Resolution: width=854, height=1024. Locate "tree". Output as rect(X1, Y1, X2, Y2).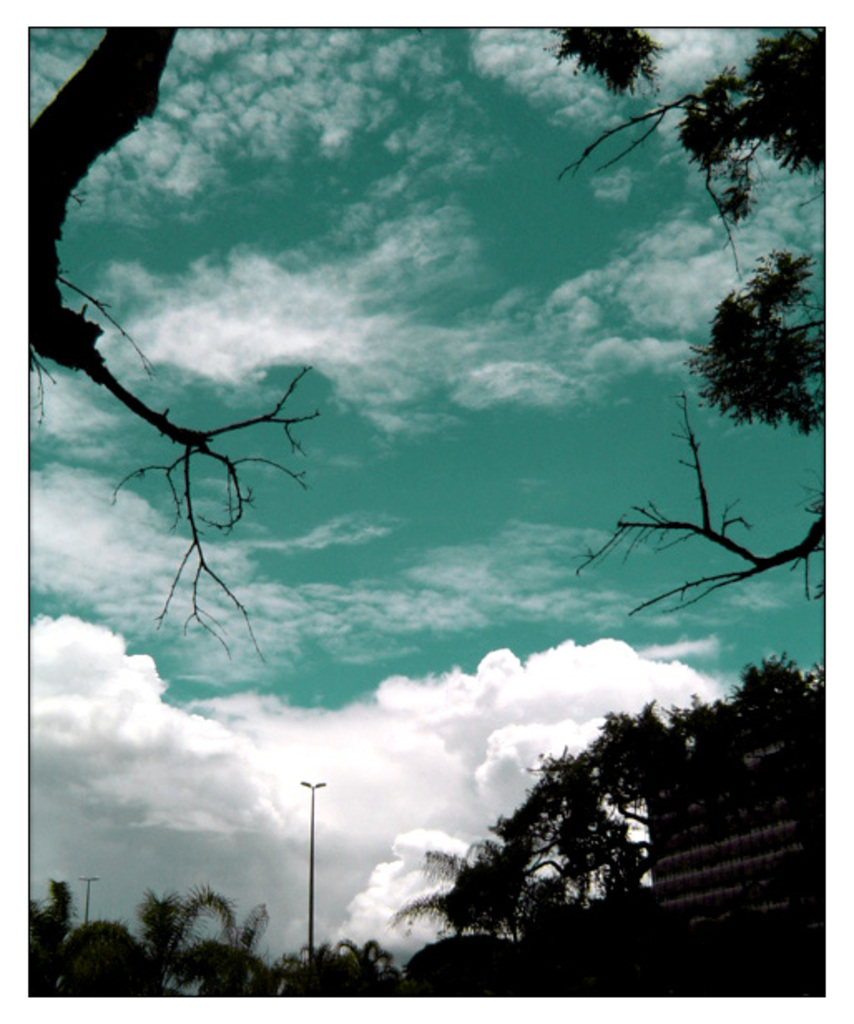
rect(385, 735, 645, 919).
